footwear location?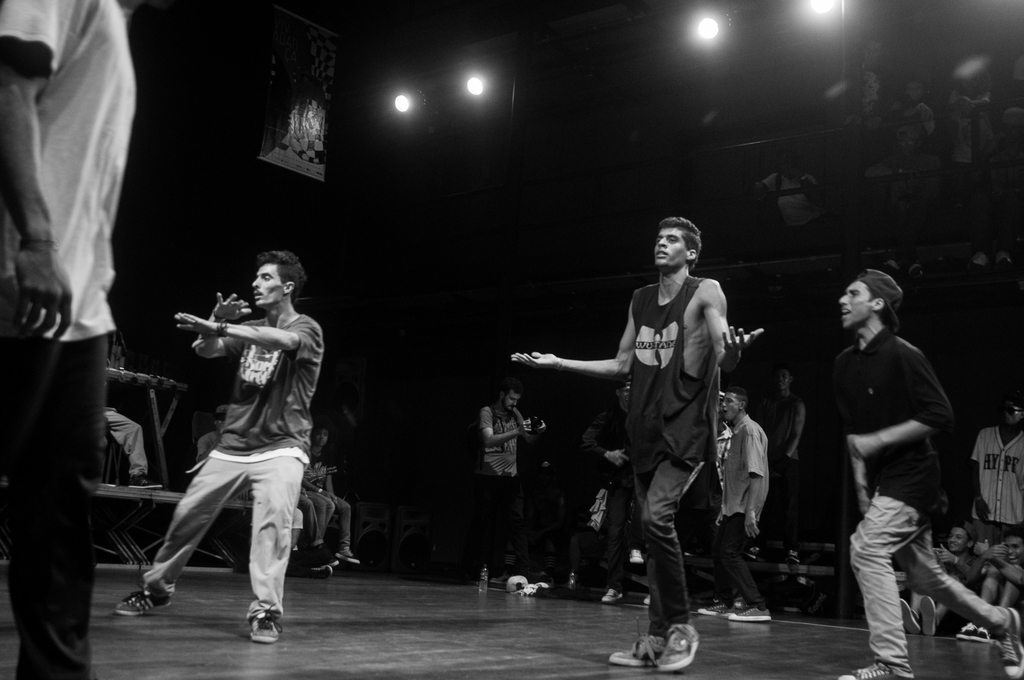
(311,563,337,578)
